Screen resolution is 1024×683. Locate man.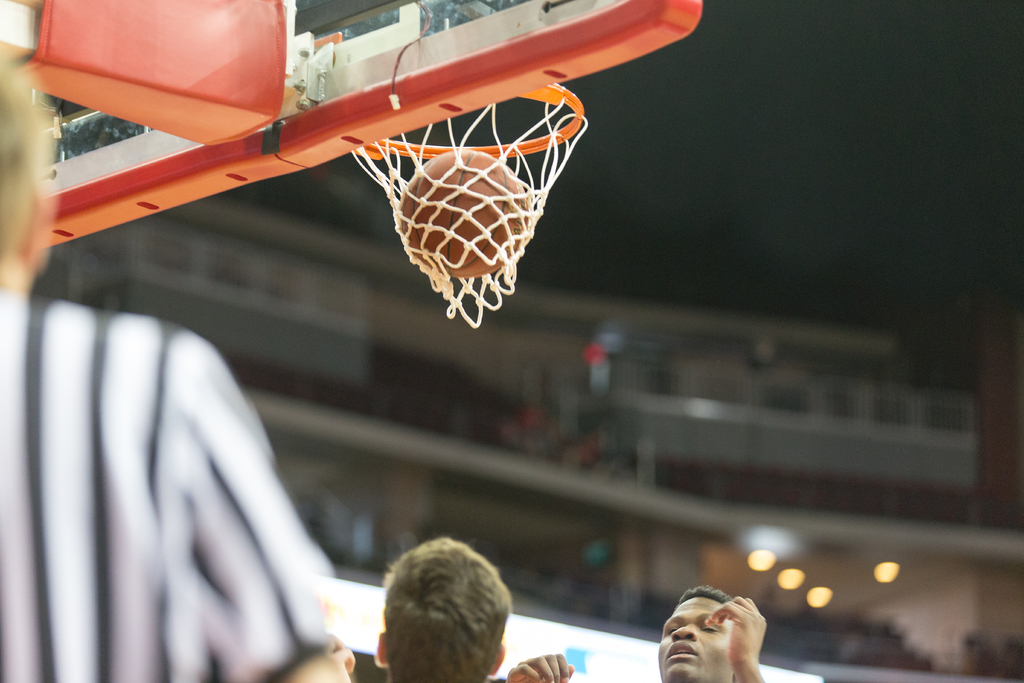
x1=314 y1=538 x2=514 y2=682.
